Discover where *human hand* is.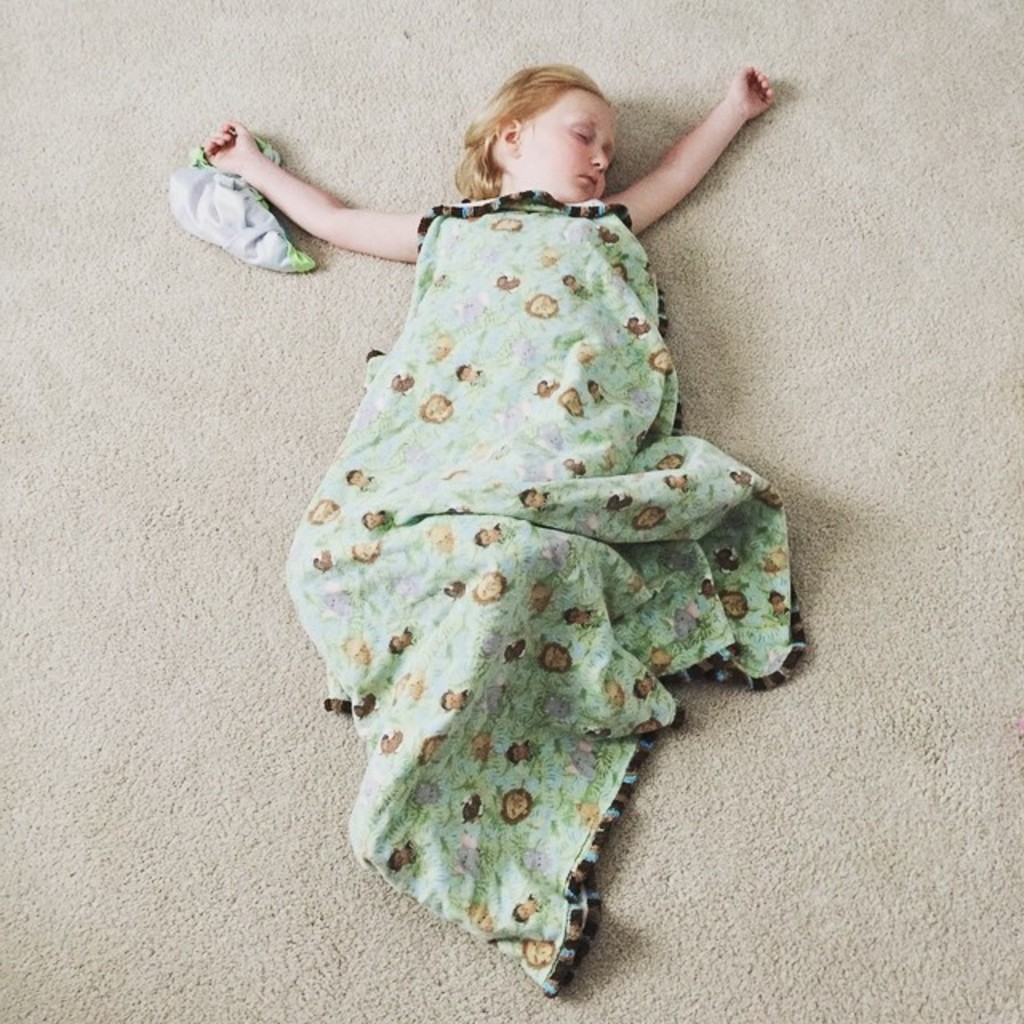
Discovered at bbox=[634, 59, 779, 197].
